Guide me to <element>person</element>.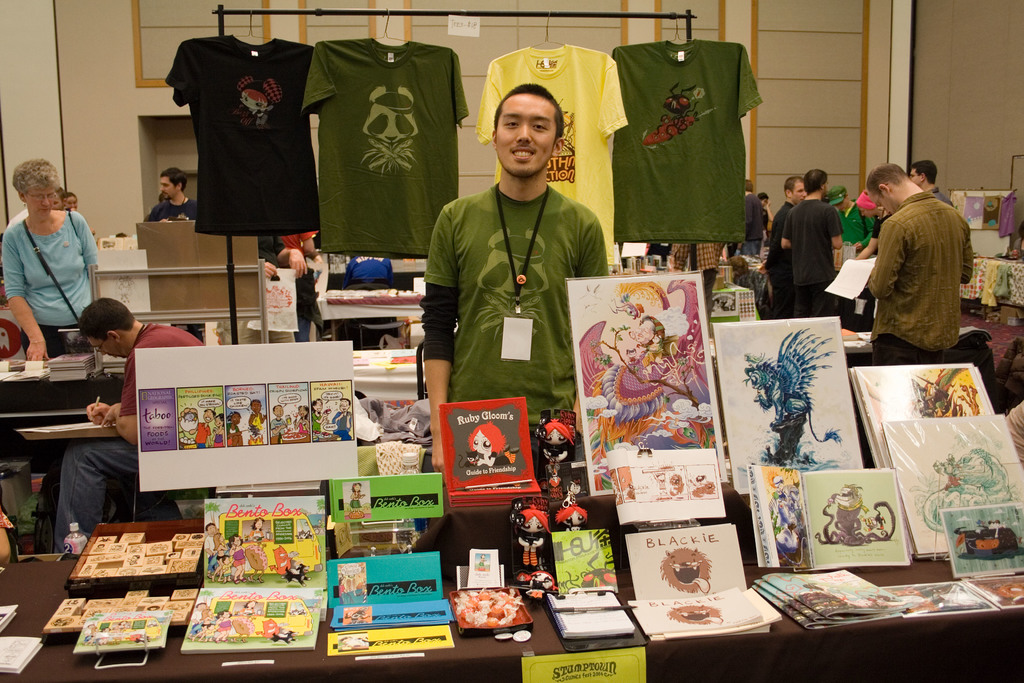
Guidance: [left=37, top=295, right=212, bottom=554].
